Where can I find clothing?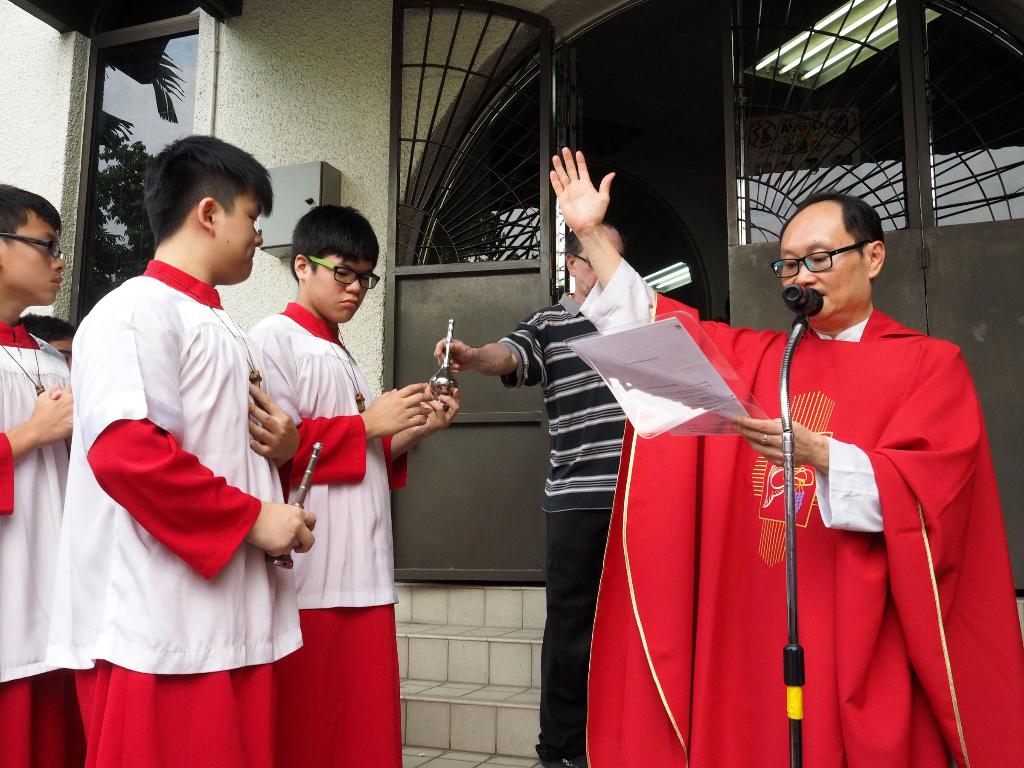
You can find it at 496,287,624,767.
